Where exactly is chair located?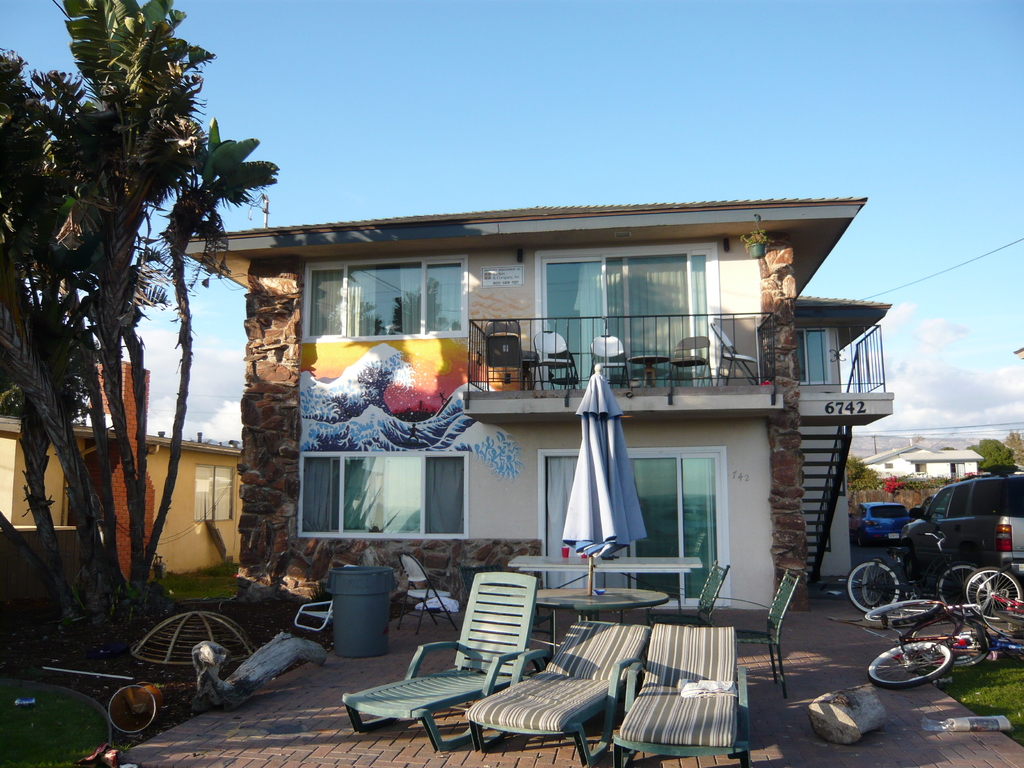
Its bounding box is left=733, top=563, right=808, bottom=696.
